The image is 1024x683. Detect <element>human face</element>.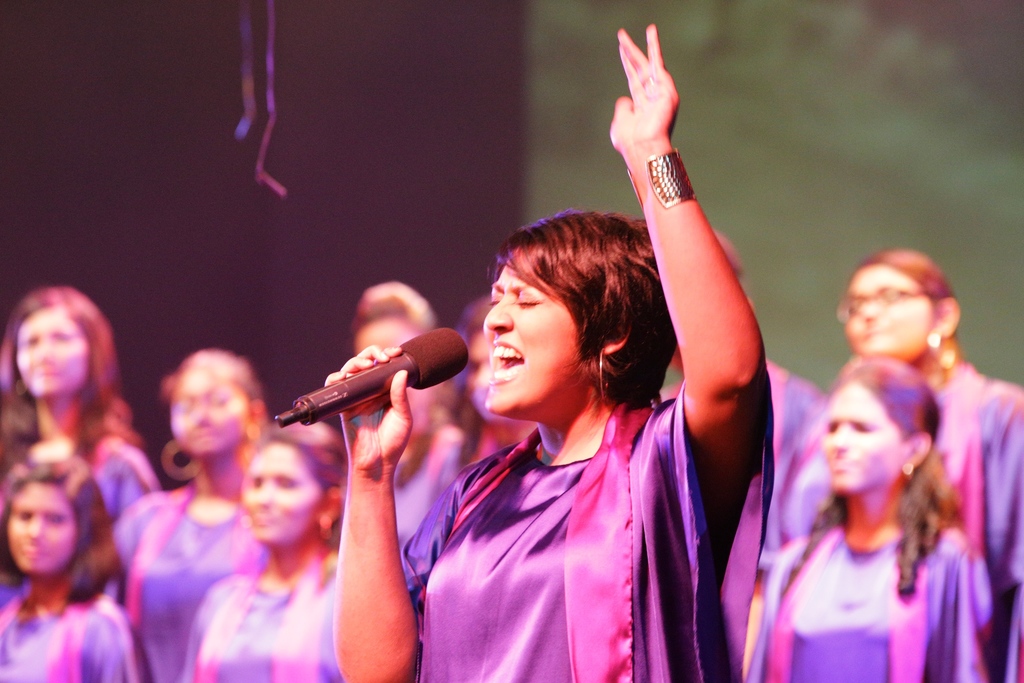
Detection: BBox(821, 383, 899, 488).
